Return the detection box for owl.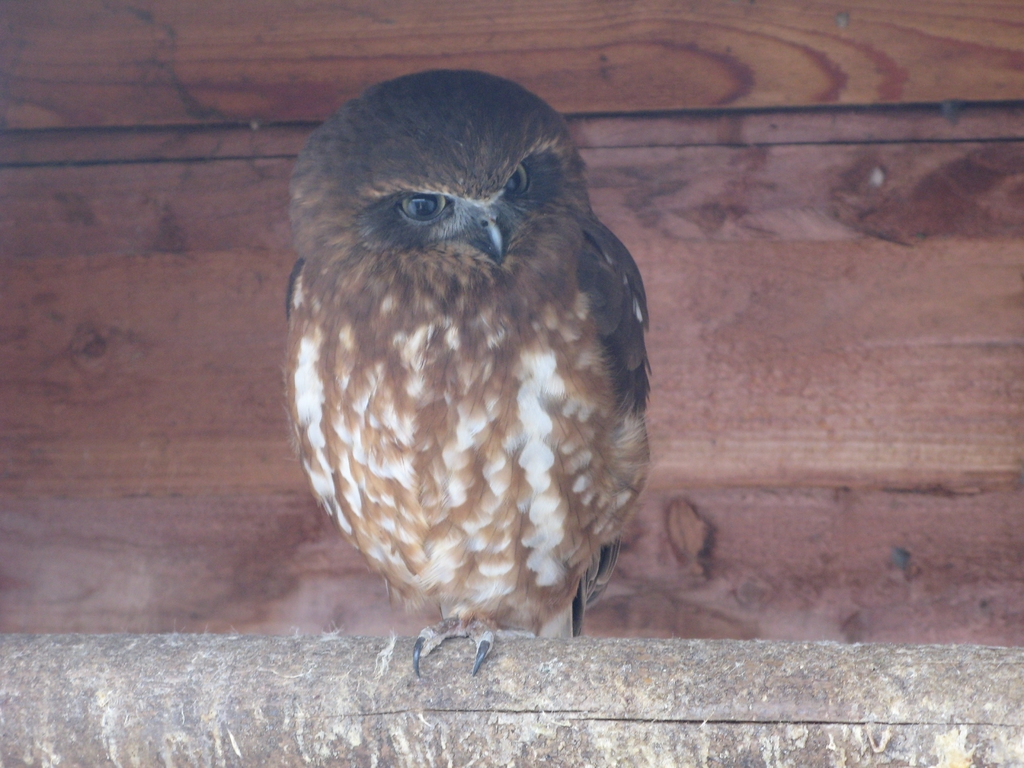
{"x1": 291, "y1": 70, "x2": 657, "y2": 675}.
